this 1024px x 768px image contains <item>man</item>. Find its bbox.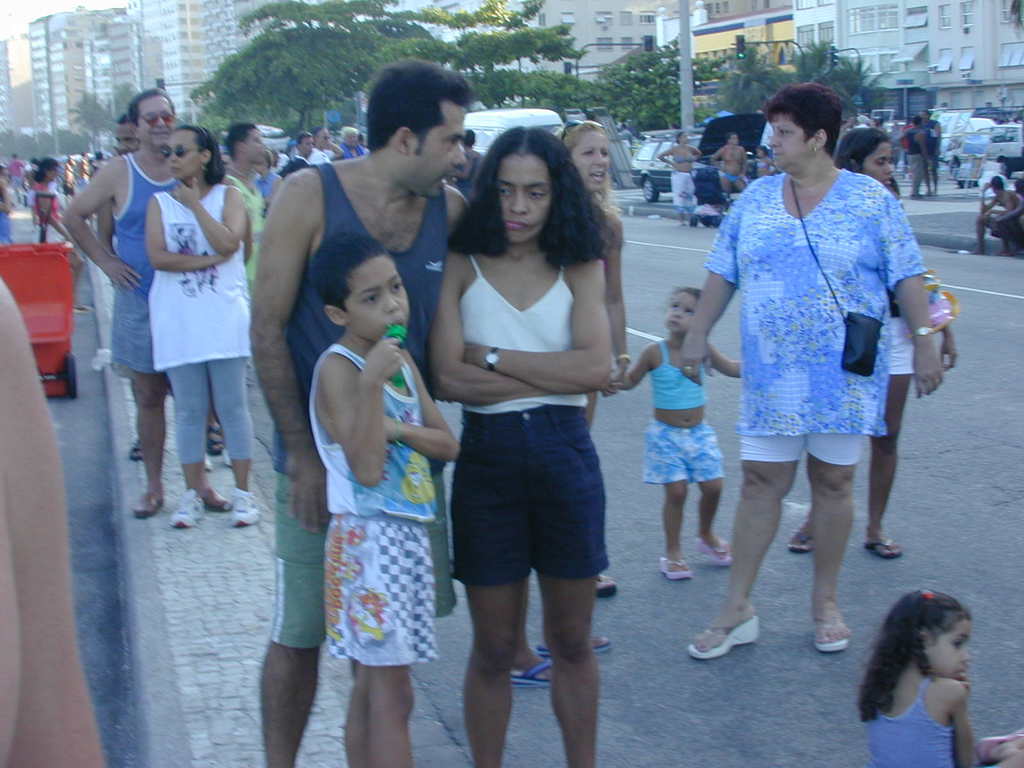
detection(95, 114, 225, 460).
